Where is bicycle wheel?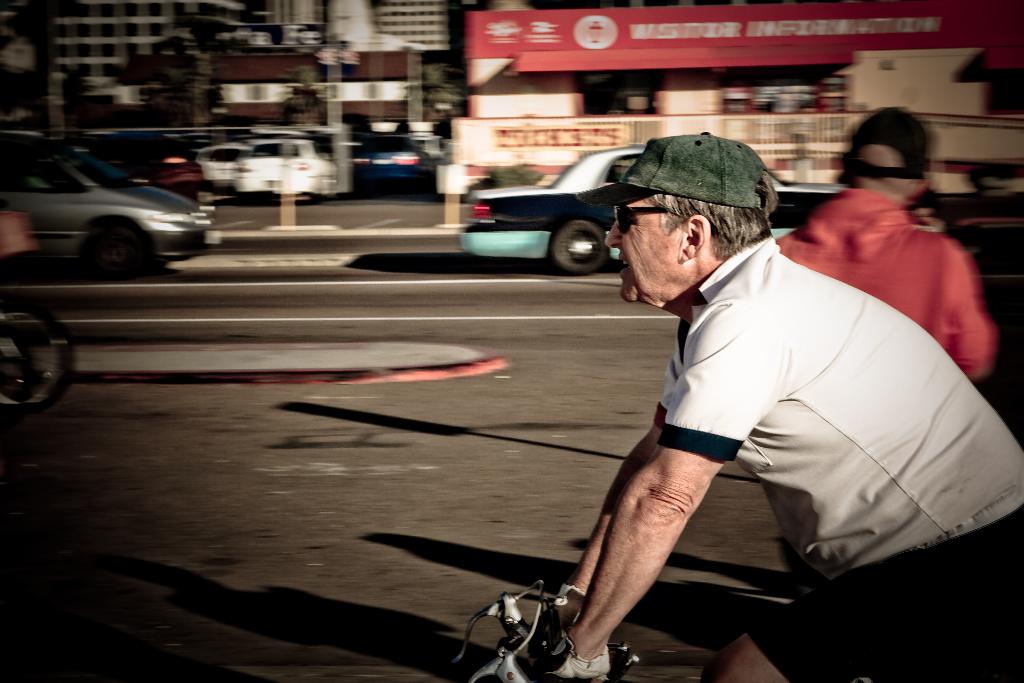
box(0, 298, 75, 411).
